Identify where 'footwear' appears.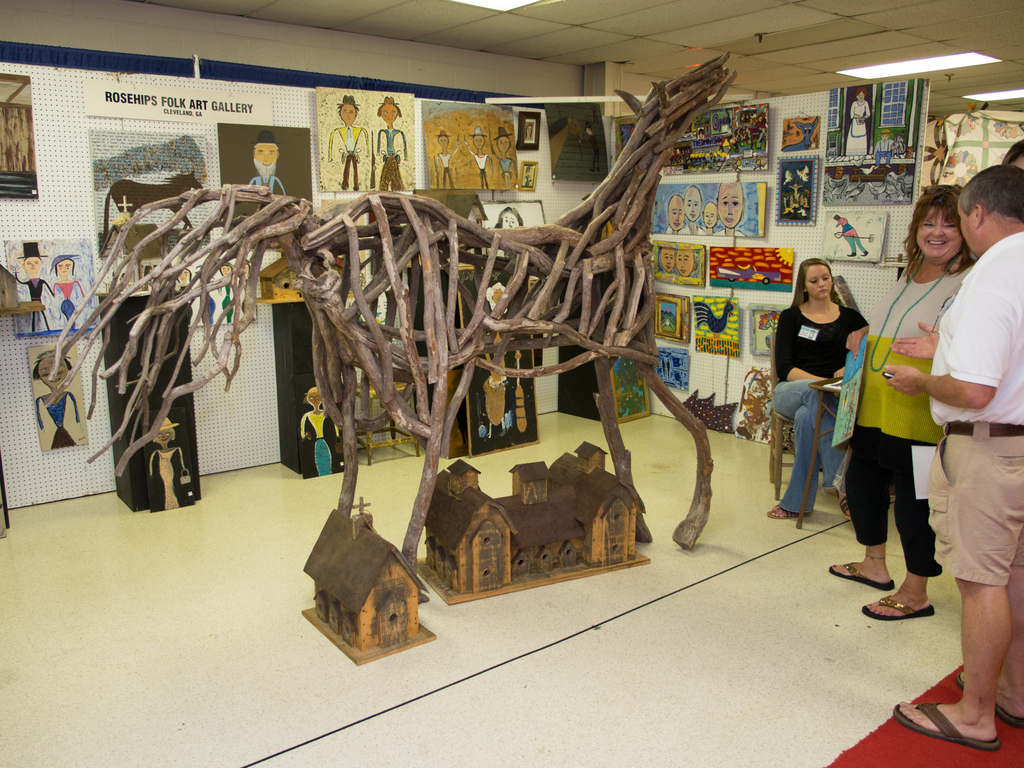
Appears at [861, 591, 934, 622].
